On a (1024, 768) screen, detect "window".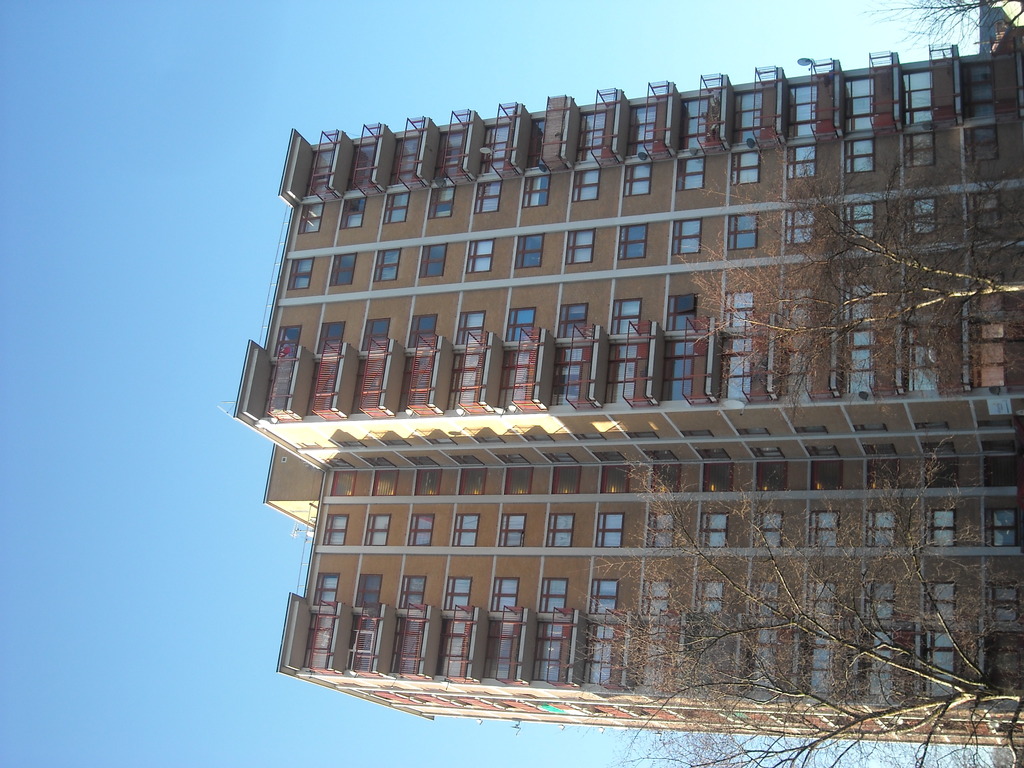
x1=355, y1=573, x2=386, y2=609.
